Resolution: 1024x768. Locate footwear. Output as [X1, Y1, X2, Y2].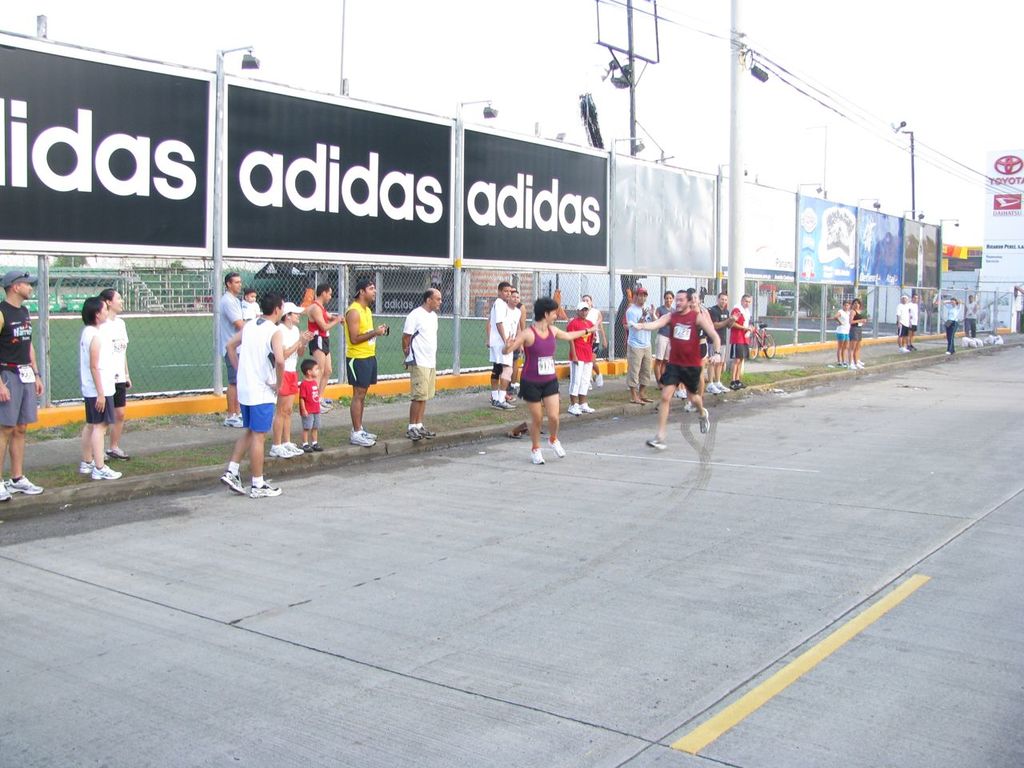
[597, 369, 602, 386].
